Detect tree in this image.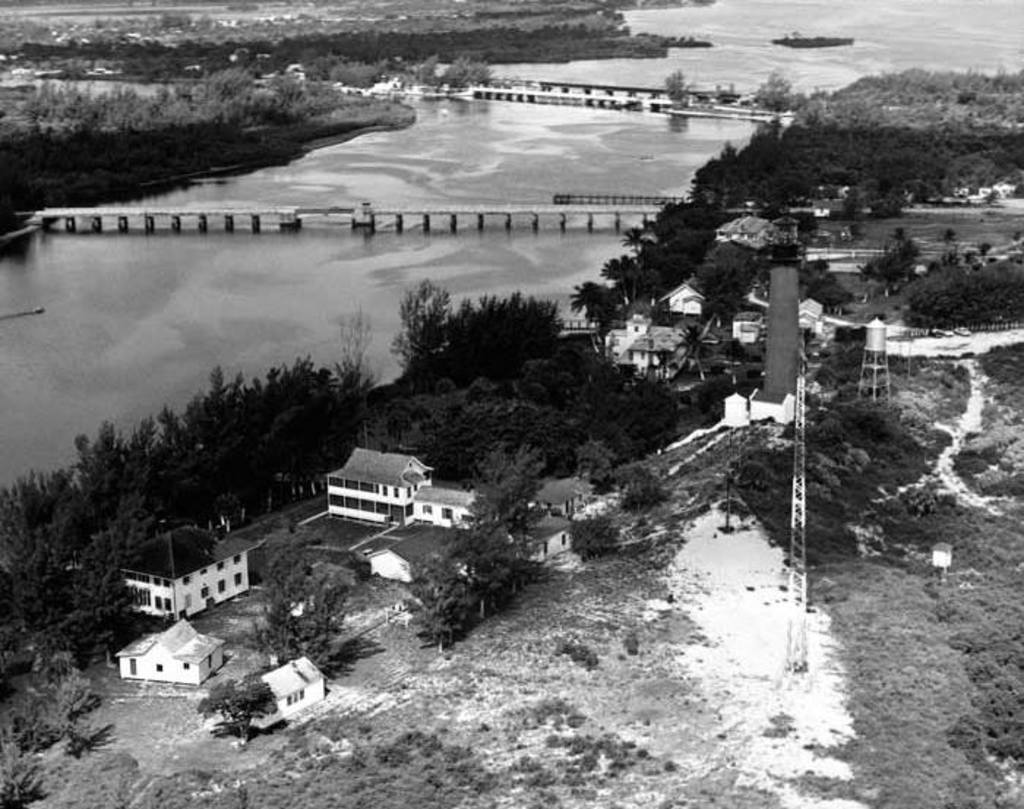
Detection: (left=253, top=519, right=364, bottom=682).
